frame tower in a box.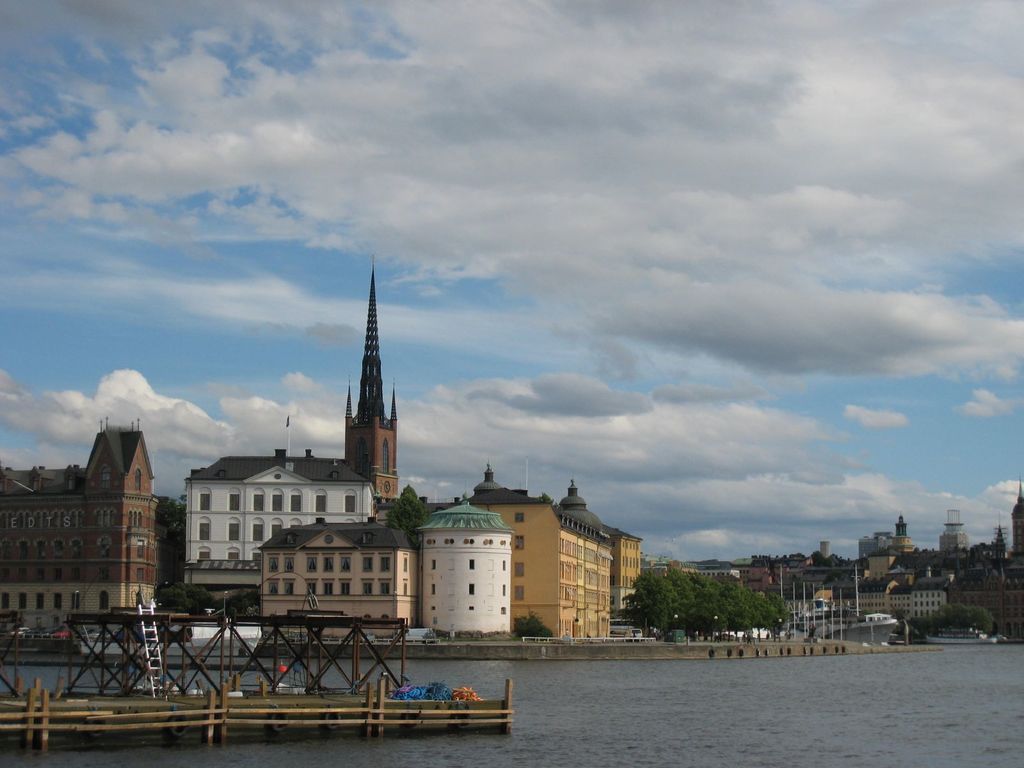
[412,502,519,641].
